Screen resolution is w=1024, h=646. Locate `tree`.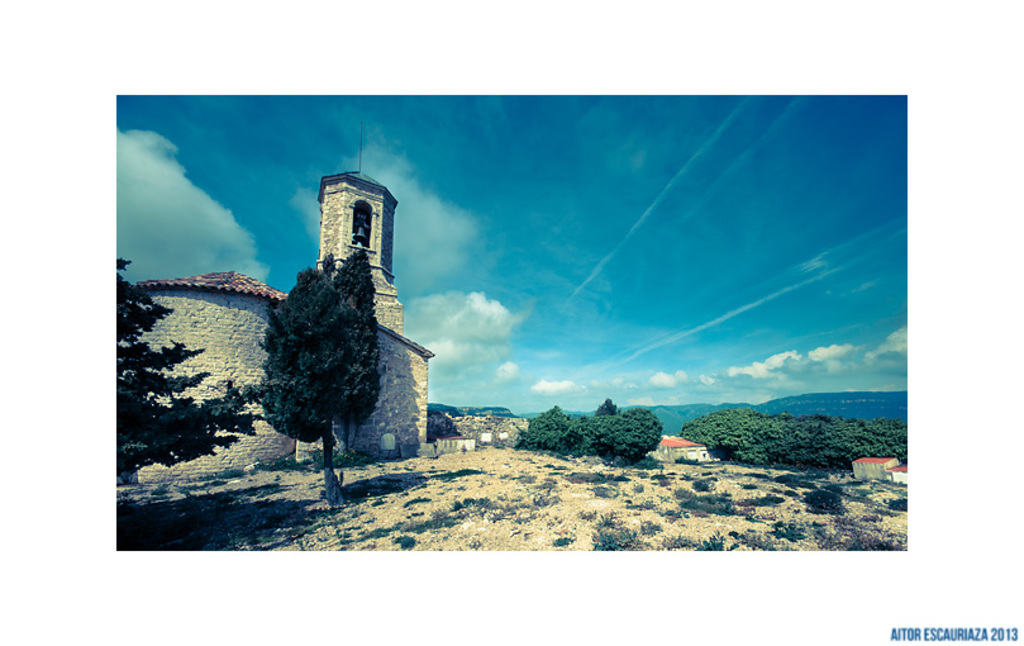
rect(677, 408, 784, 466).
